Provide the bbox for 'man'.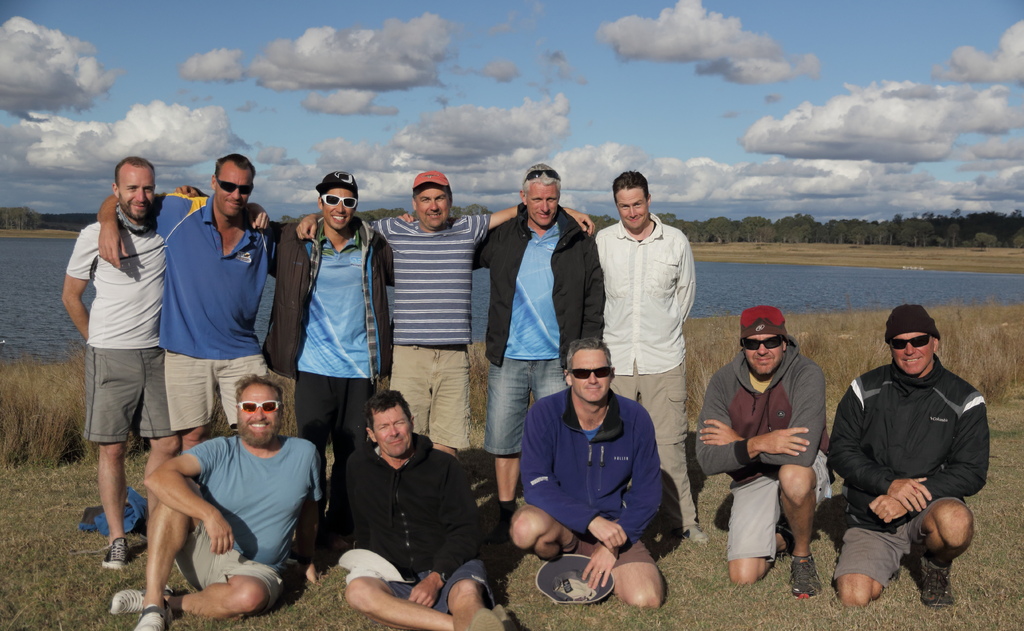
<box>95,367,349,630</box>.
